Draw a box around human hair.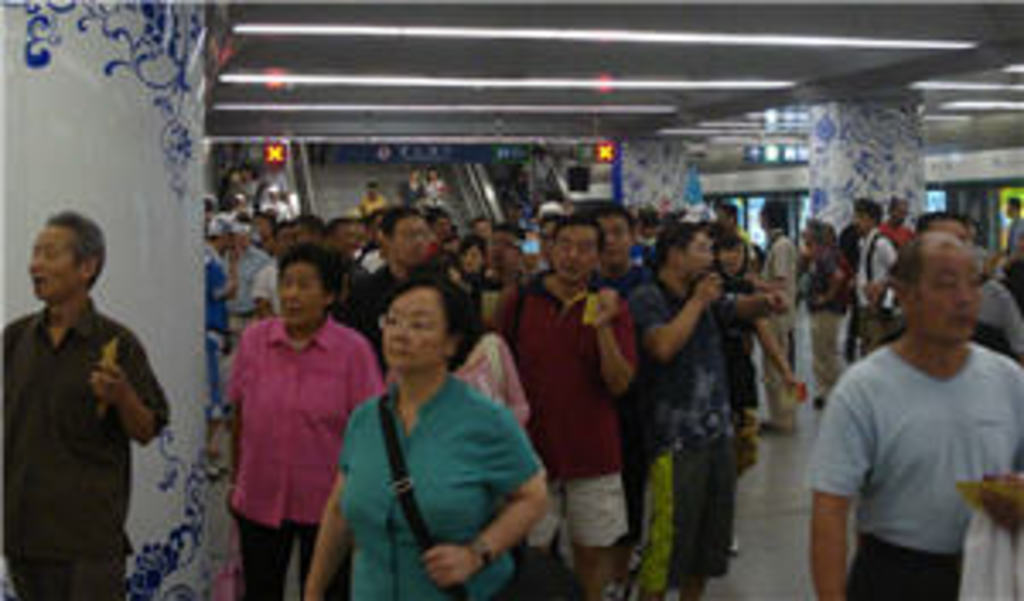
<region>389, 270, 474, 362</region>.
